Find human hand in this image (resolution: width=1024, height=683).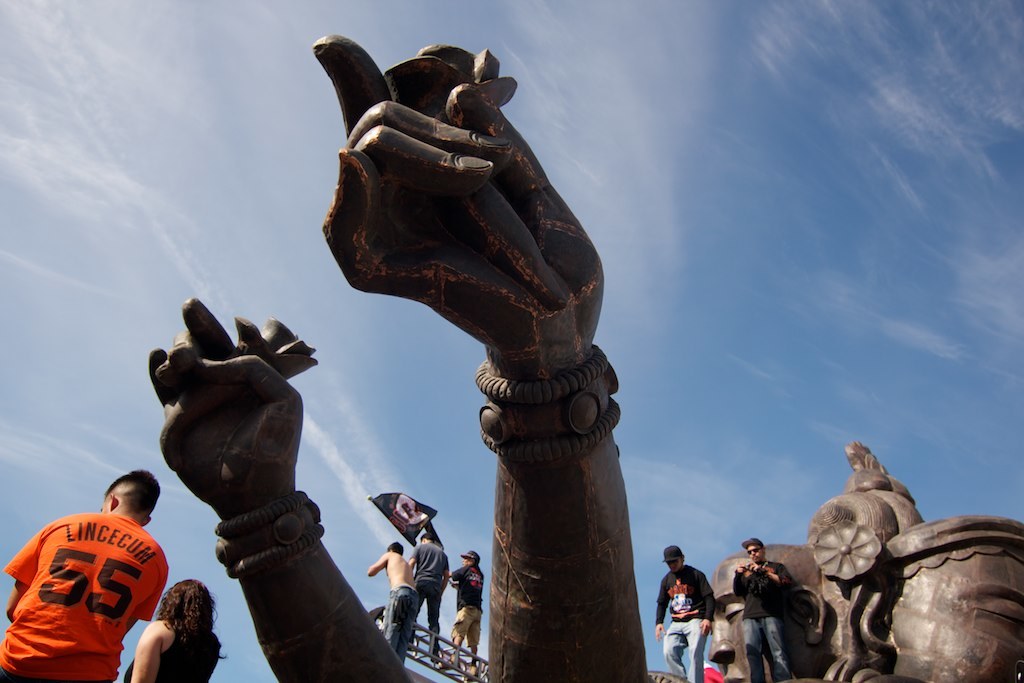
Rect(310, 32, 605, 359).
